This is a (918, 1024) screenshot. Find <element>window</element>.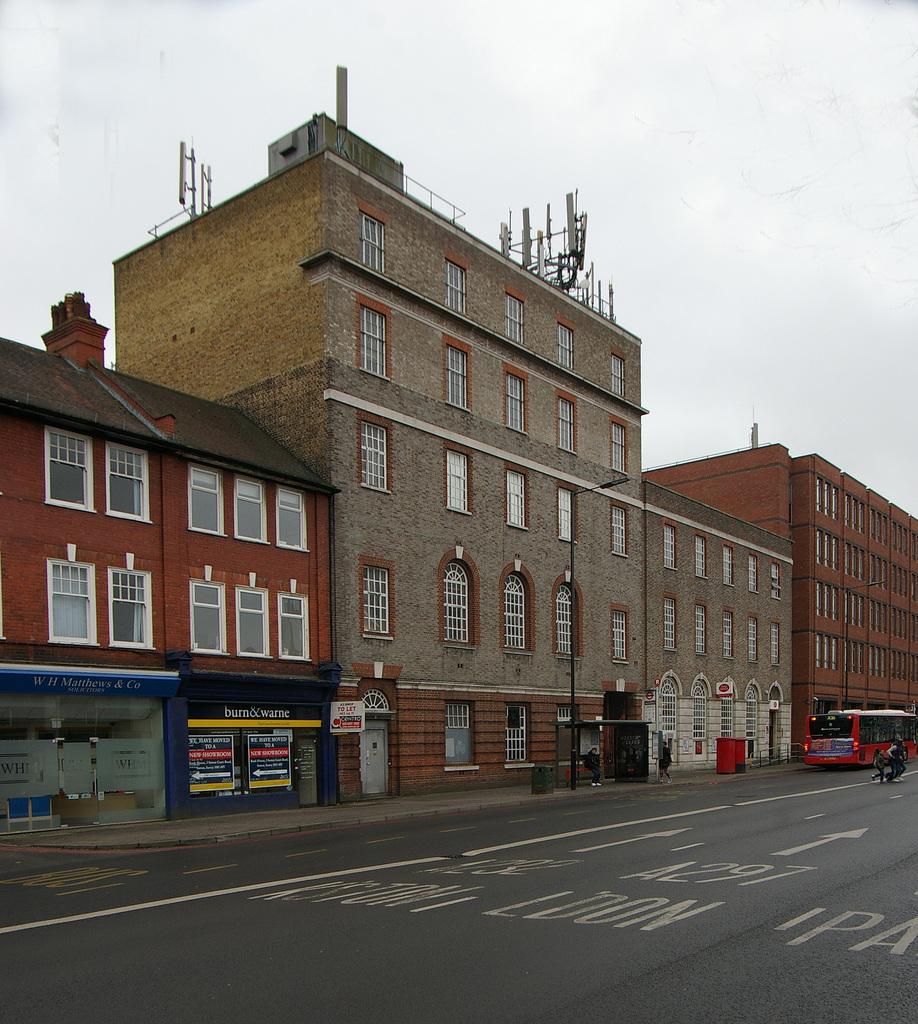
Bounding box: <bbox>655, 674, 675, 760</bbox>.
